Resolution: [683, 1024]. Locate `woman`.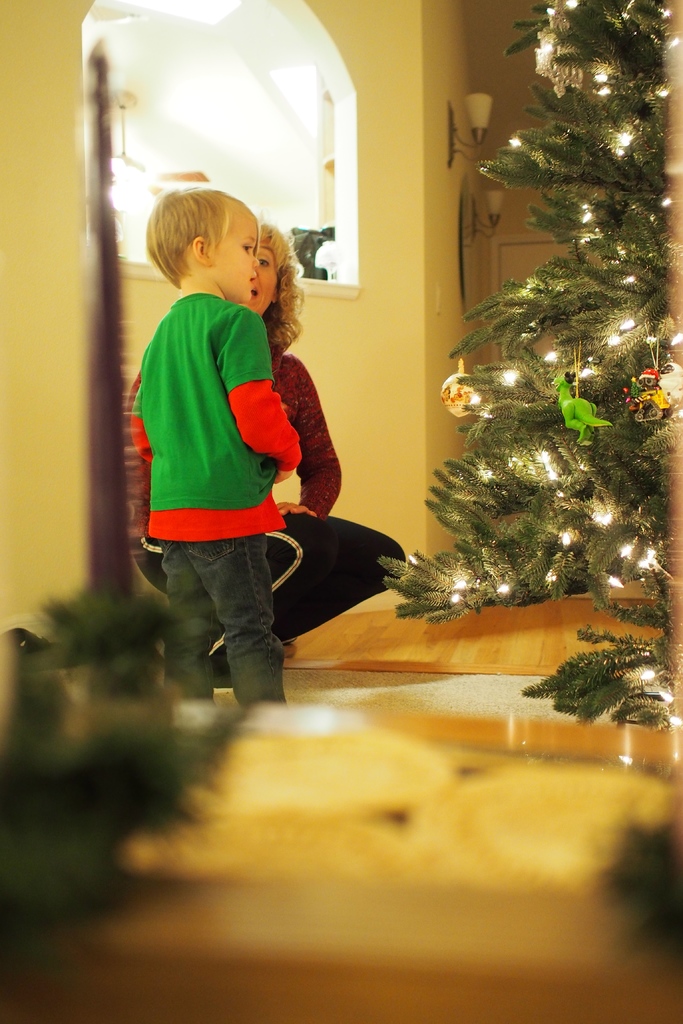
[125, 220, 408, 685].
